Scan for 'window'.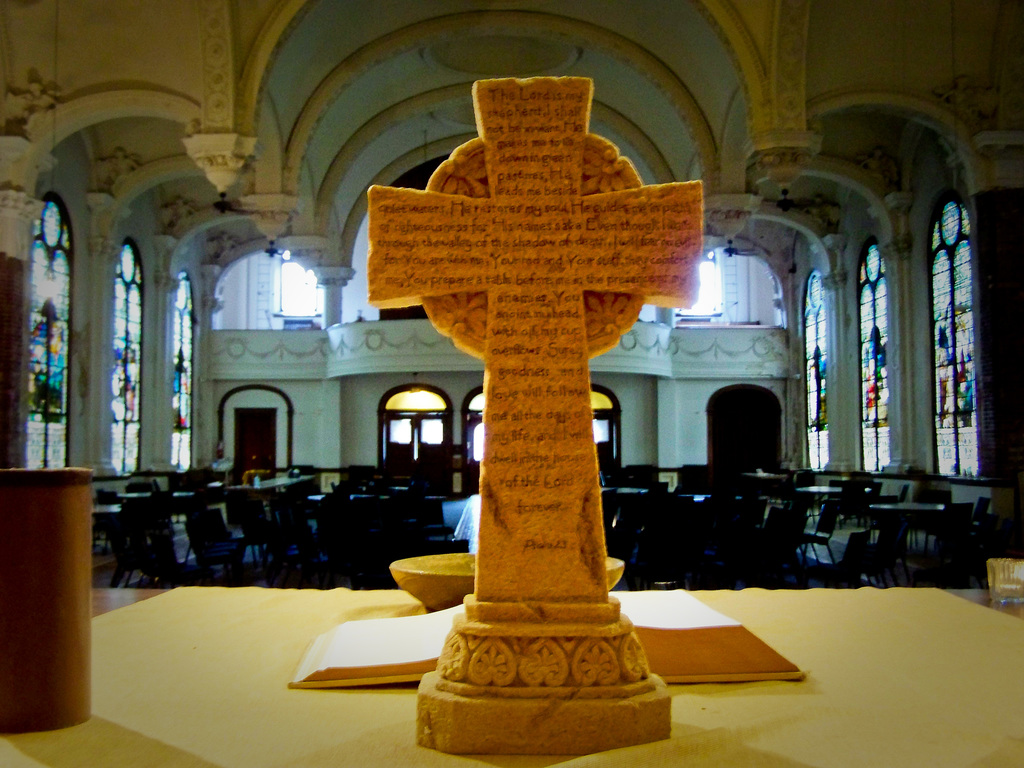
Scan result: 801/270/827/474.
